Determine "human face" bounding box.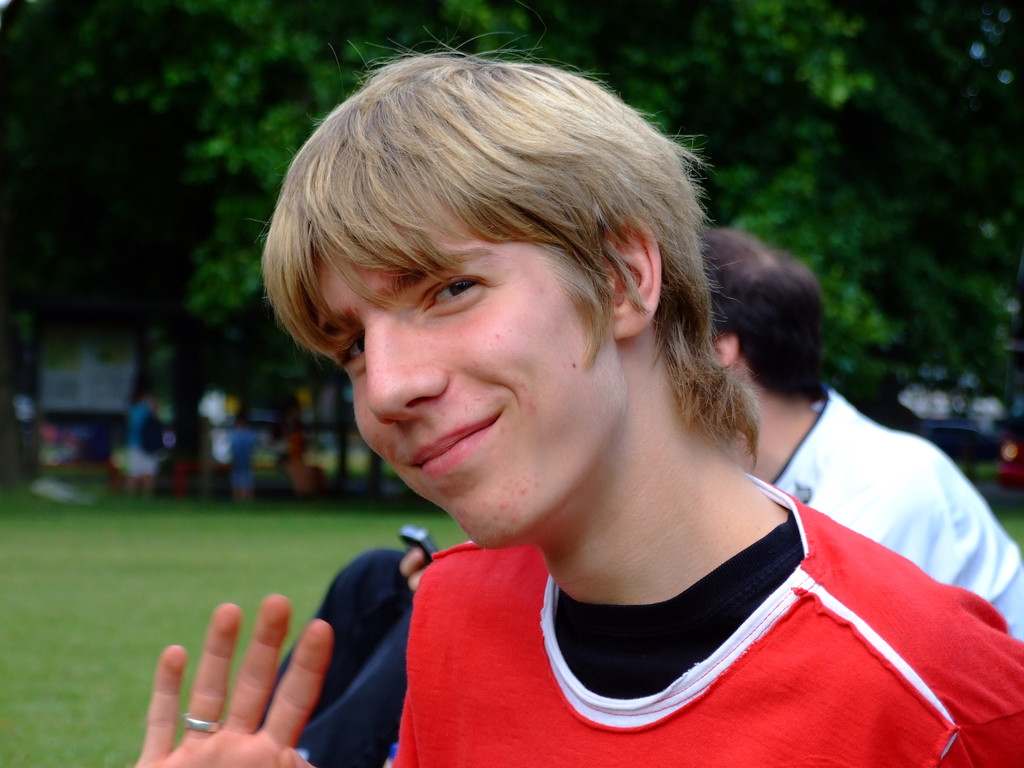
Determined: BBox(307, 223, 604, 547).
